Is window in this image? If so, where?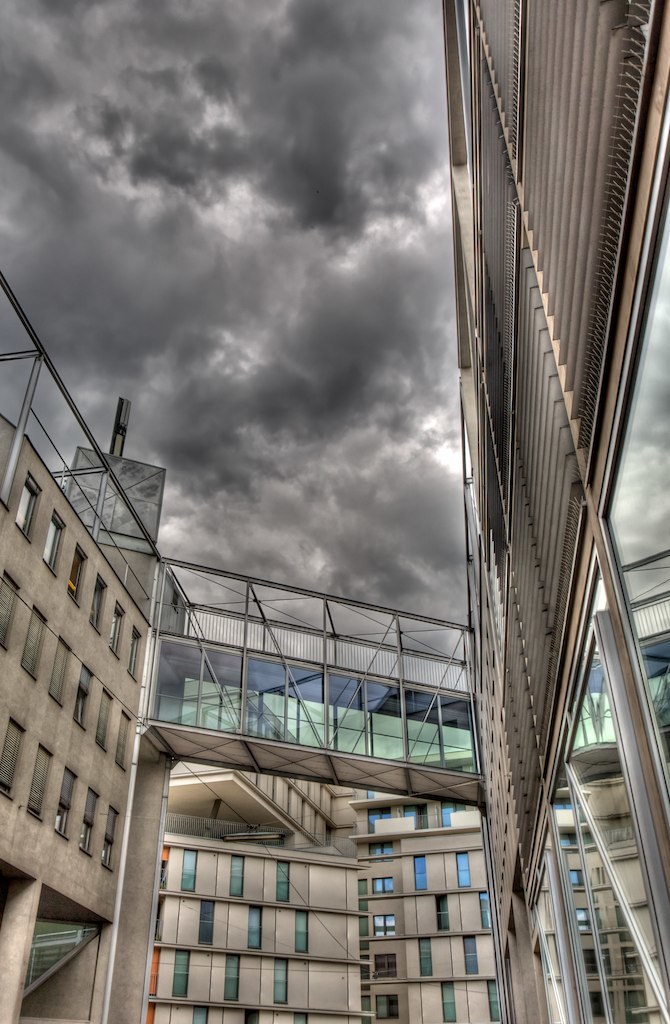
Yes, at bbox=[573, 906, 594, 936].
